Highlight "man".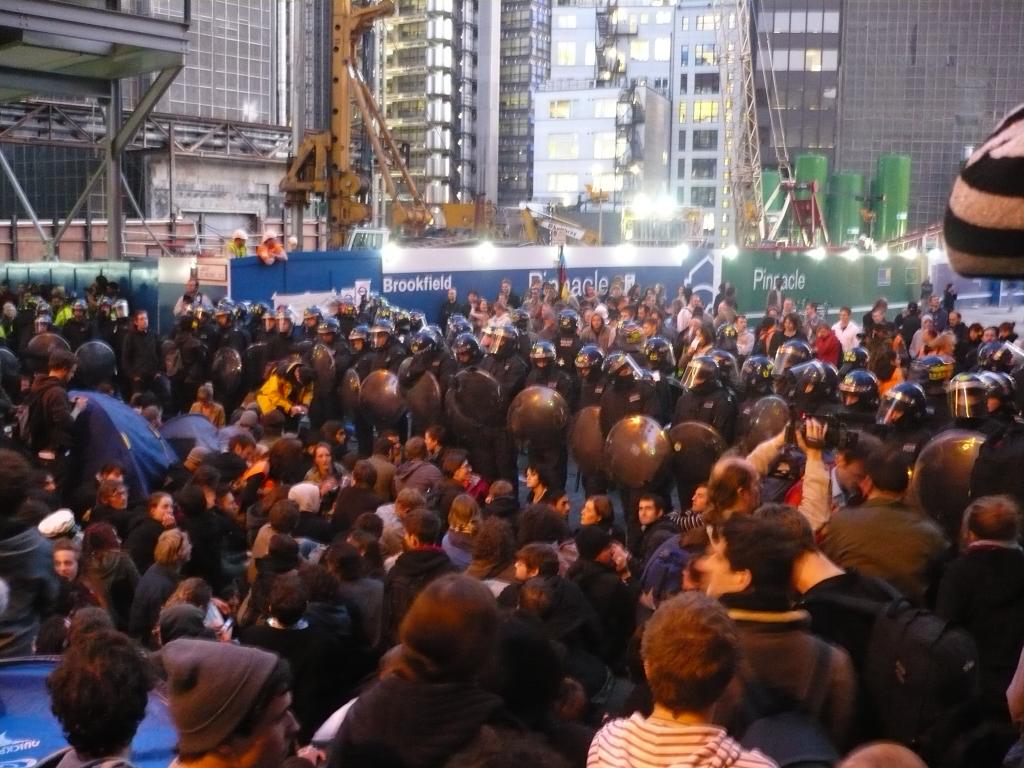
Highlighted region: (815,458,948,561).
